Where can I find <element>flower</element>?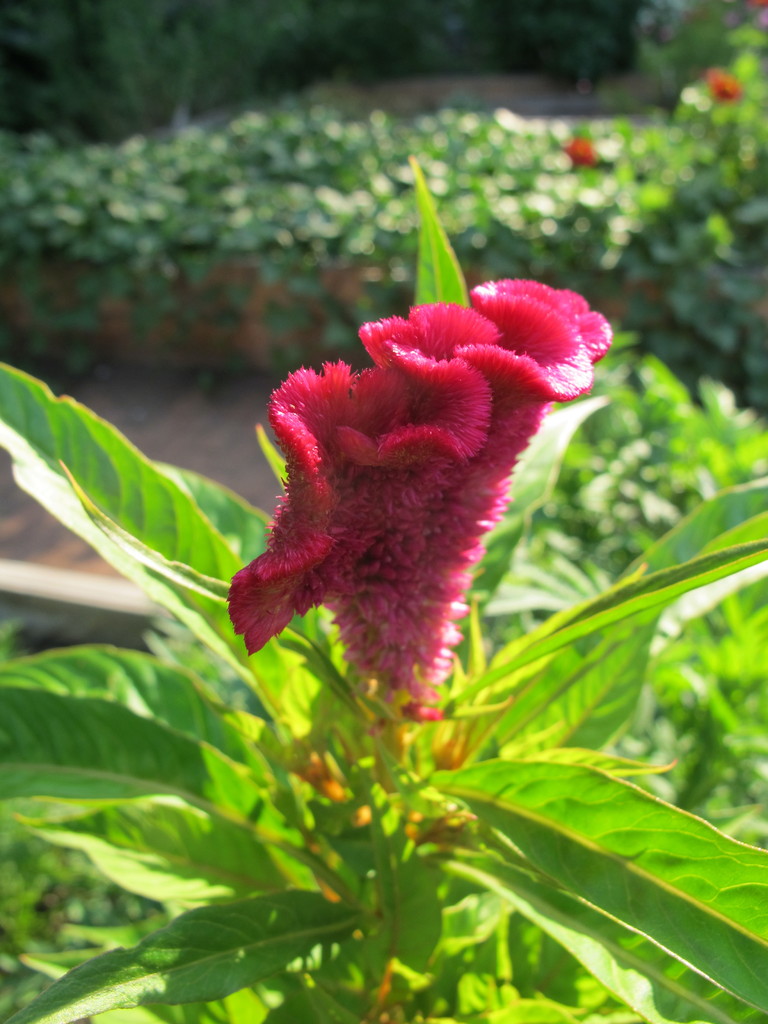
You can find it at x1=223, y1=281, x2=611, y2=720.
